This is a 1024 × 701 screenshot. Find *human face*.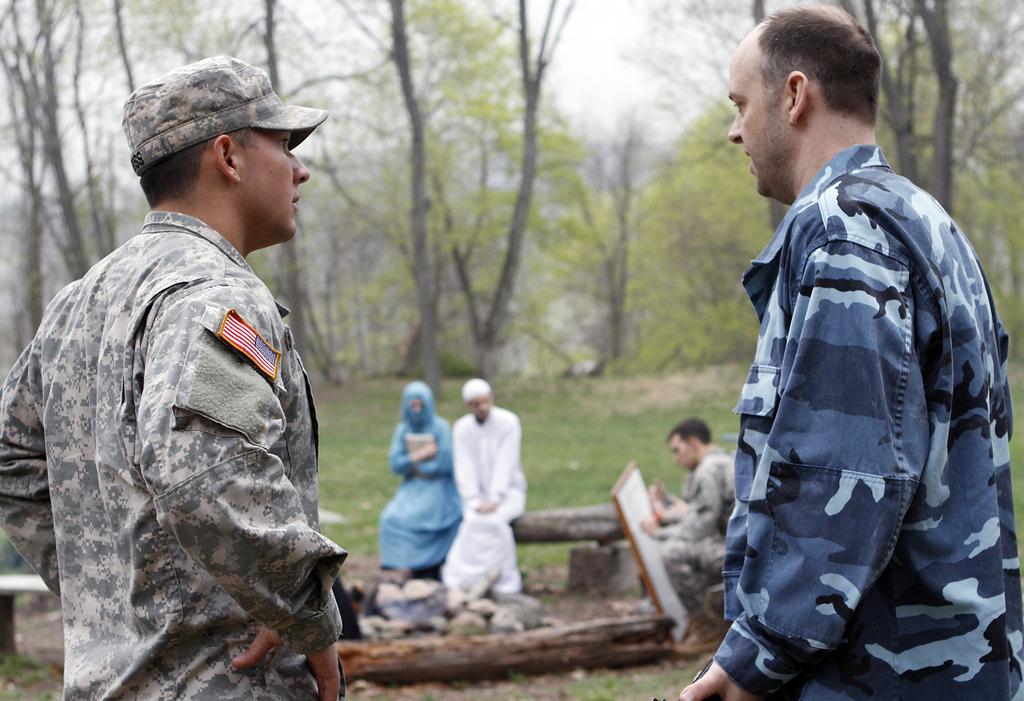
Bounding box: (241, 131, 310, 241).
